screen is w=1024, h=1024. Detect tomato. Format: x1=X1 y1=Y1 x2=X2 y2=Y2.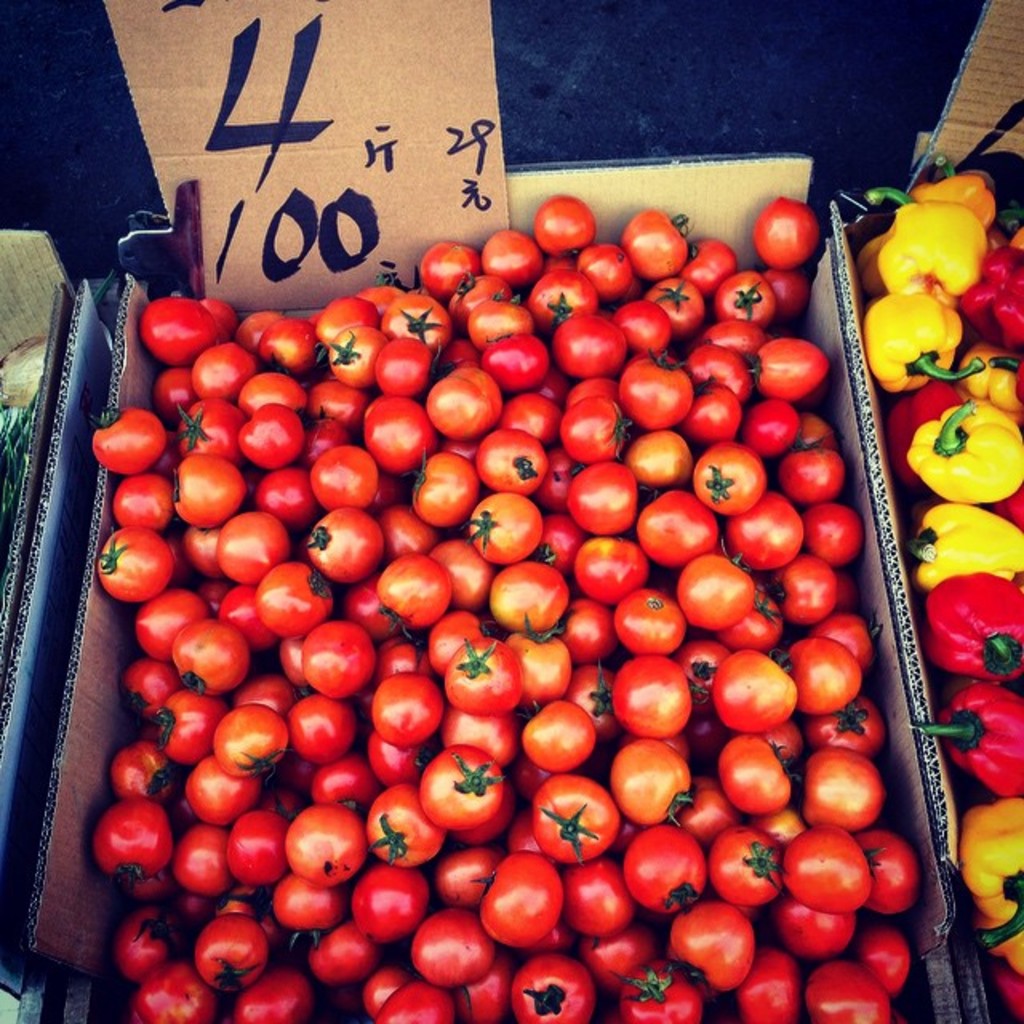
x1=670 y1=235 x2=739 y2=291.
